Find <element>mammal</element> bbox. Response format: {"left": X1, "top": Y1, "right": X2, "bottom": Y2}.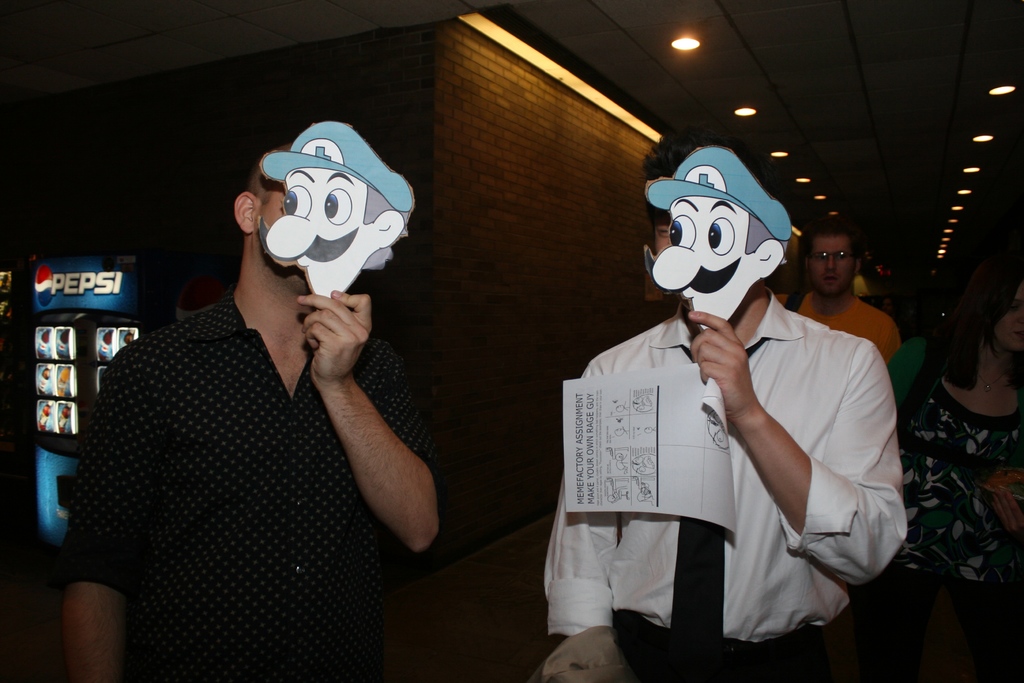
{"left": 774, "top": 218, "right": 902, "bottom": 364}.
